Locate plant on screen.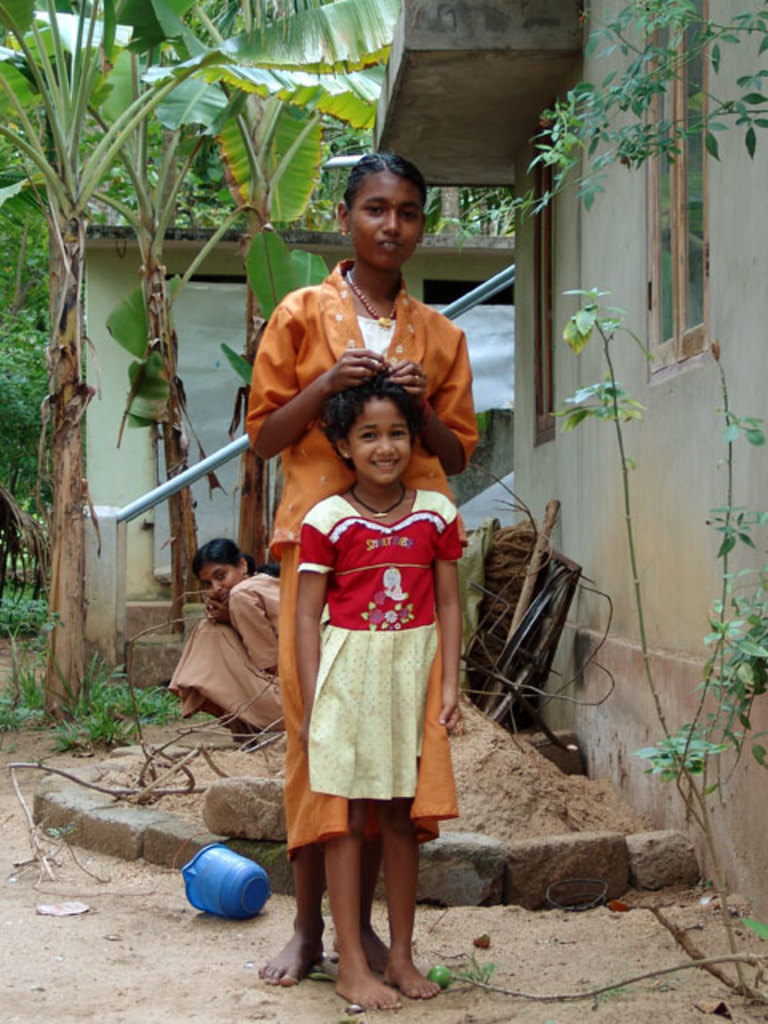
On screen at rect(434, 0, 766, 258).
